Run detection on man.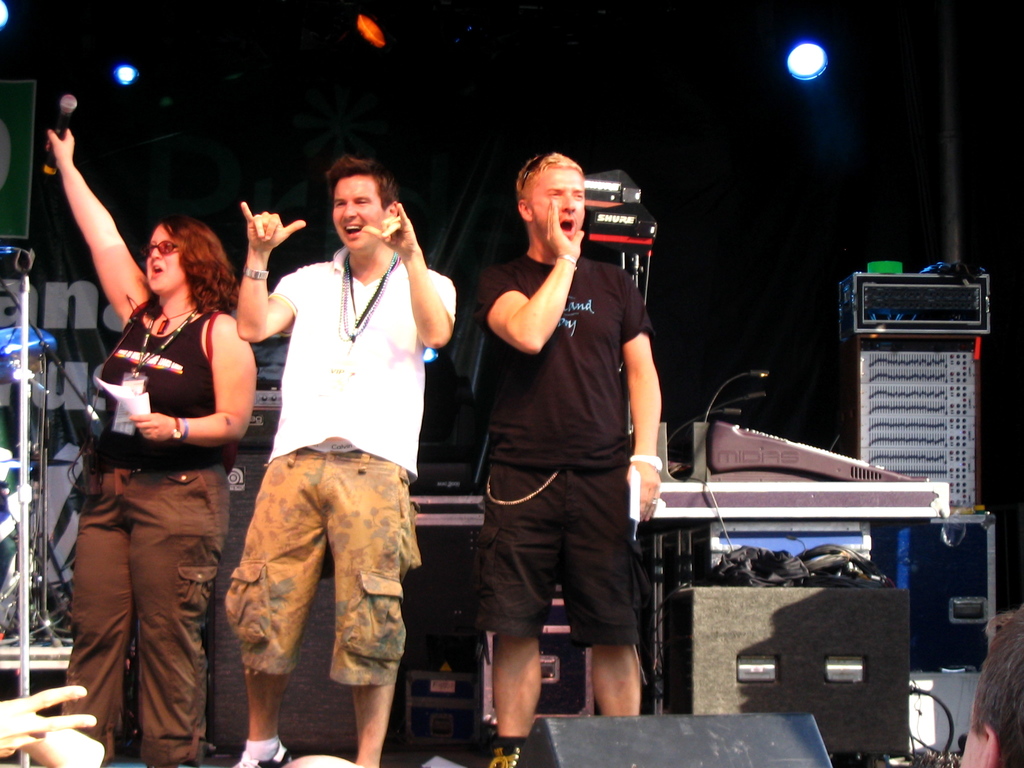
Result: select_region(232, 156, 454, 767).
